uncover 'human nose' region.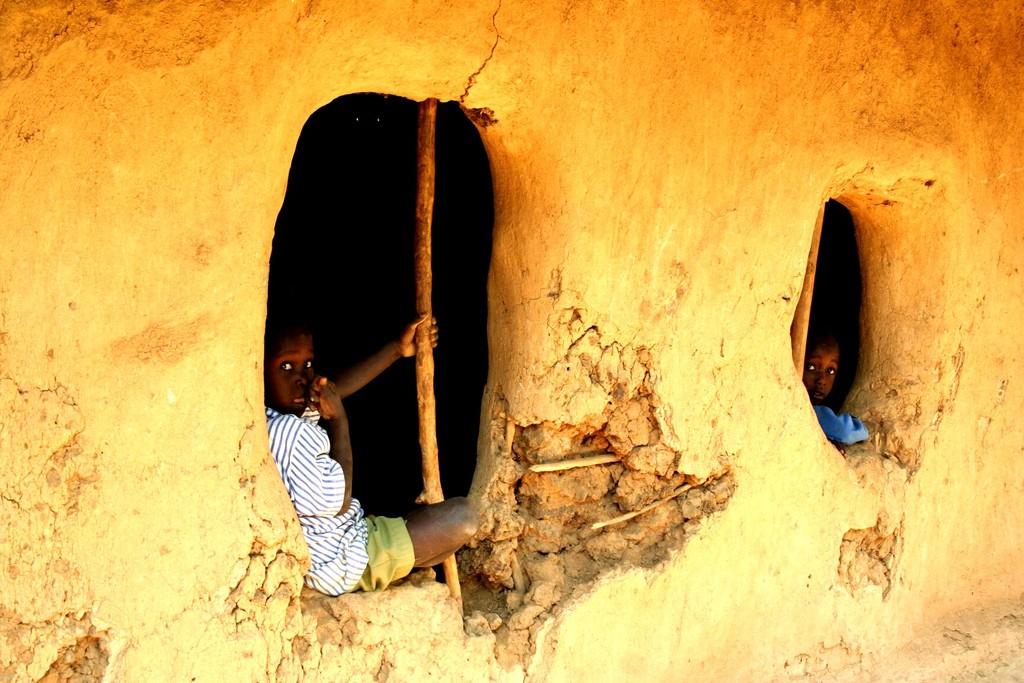
Uncovered: (296, 365, 307, 385).
